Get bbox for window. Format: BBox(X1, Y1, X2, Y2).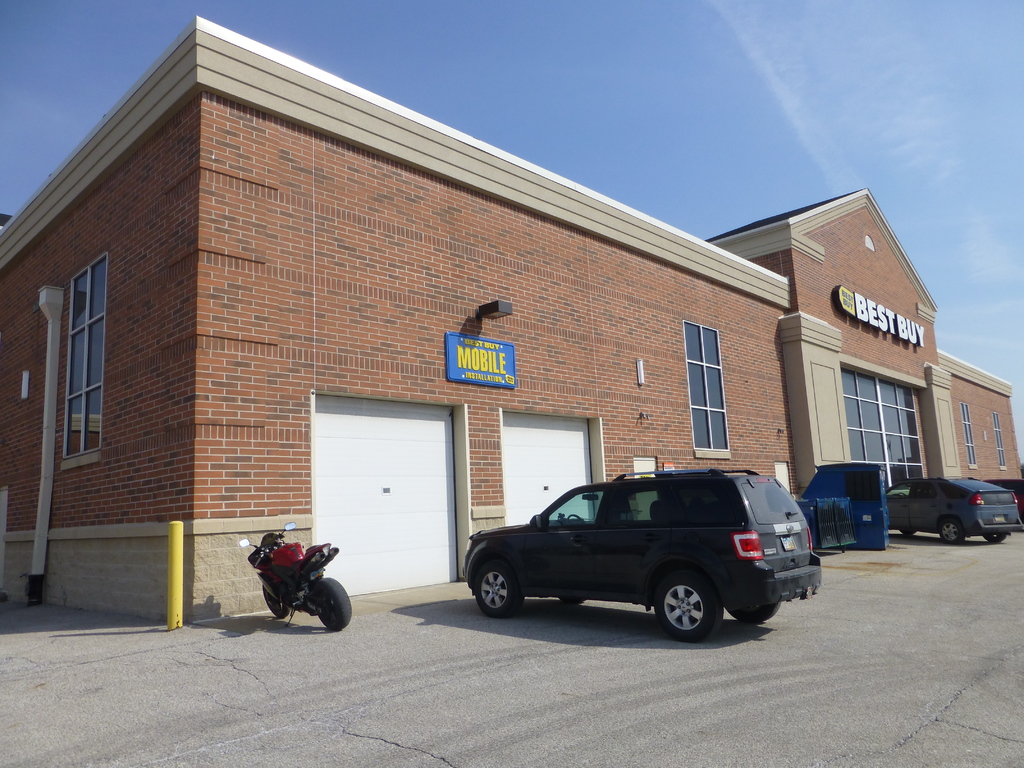
BBox(682, 321, 730, 463).
